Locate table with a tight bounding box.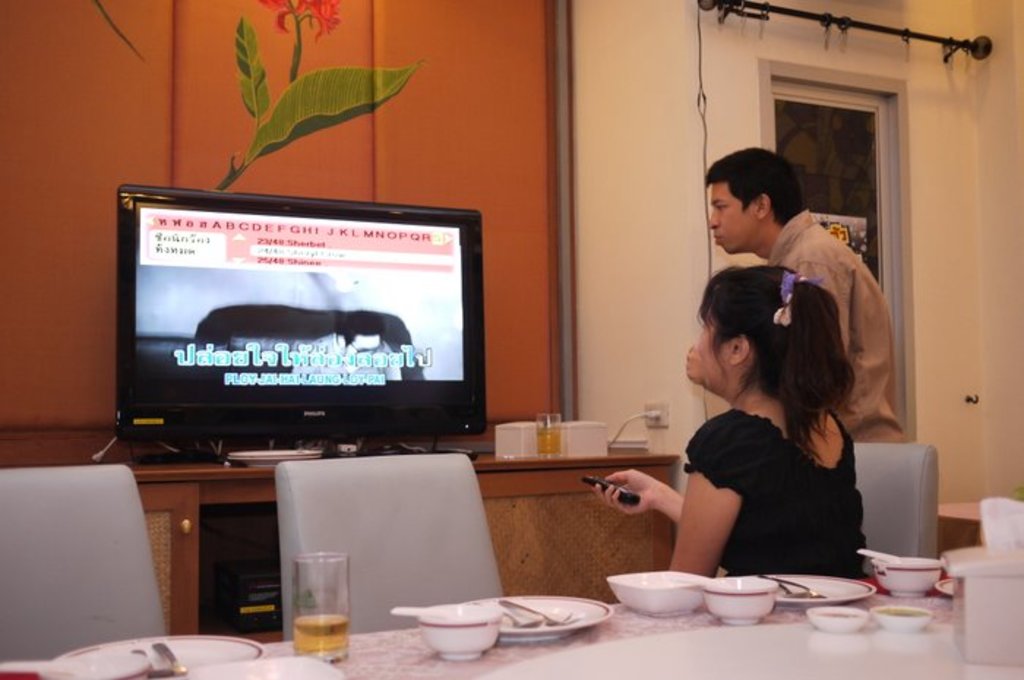
x1=938, y1=499, x2=990, y2=554.
